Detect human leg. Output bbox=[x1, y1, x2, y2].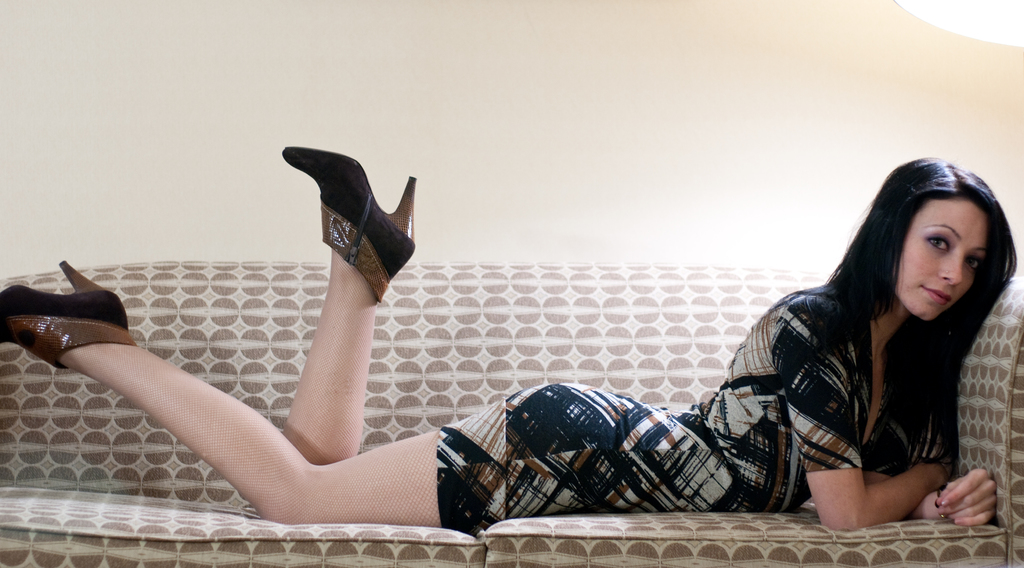
bbox=[280, 147, 417, 464].
